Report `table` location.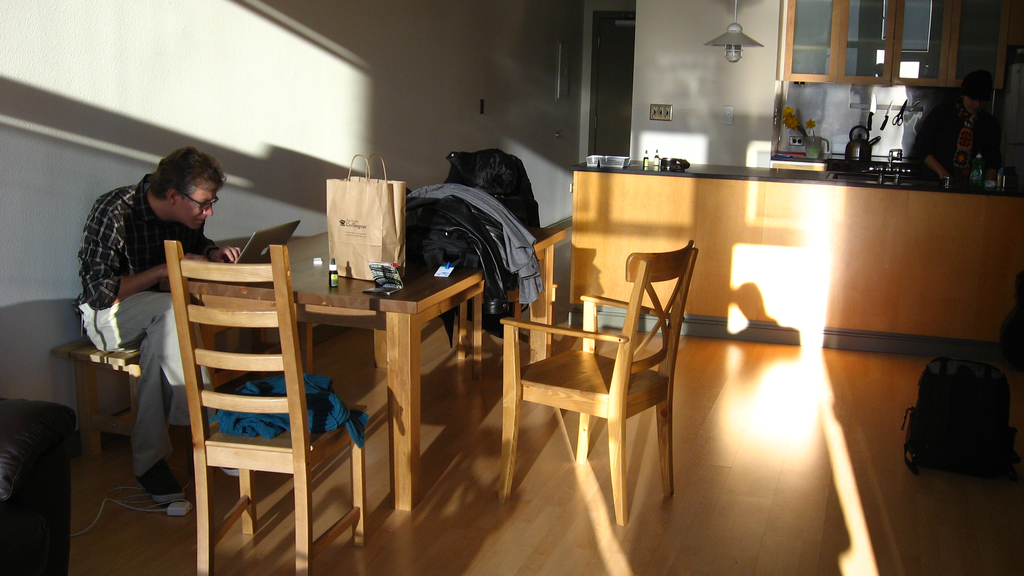
Report: box=[573, 167, 1022, 353].
